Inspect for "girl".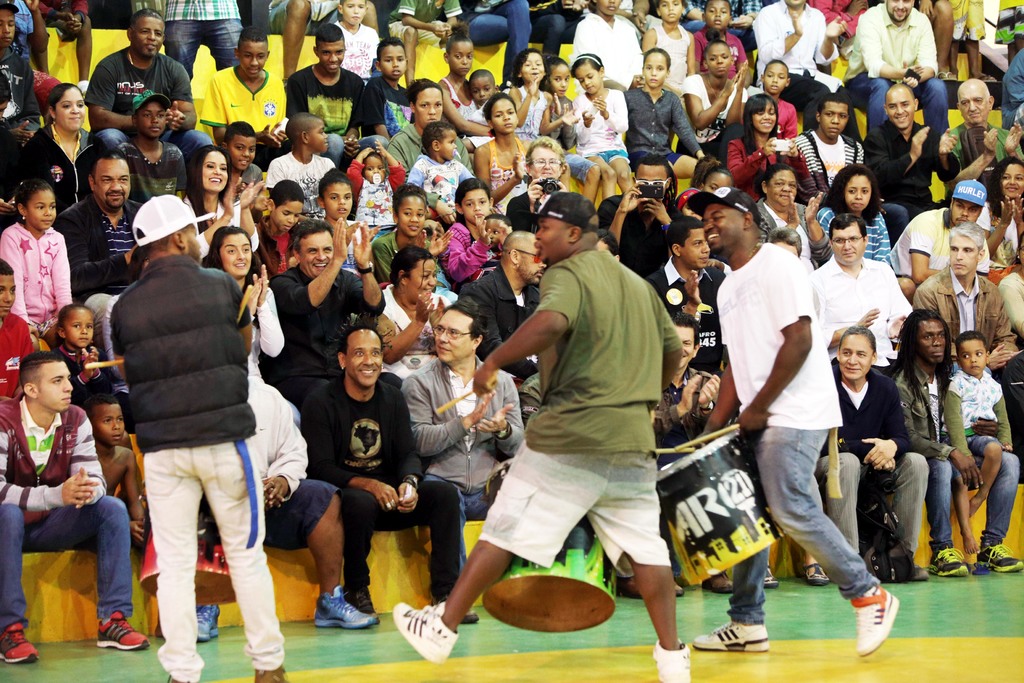
Inspection: box=[728, 96, 807, 204].
